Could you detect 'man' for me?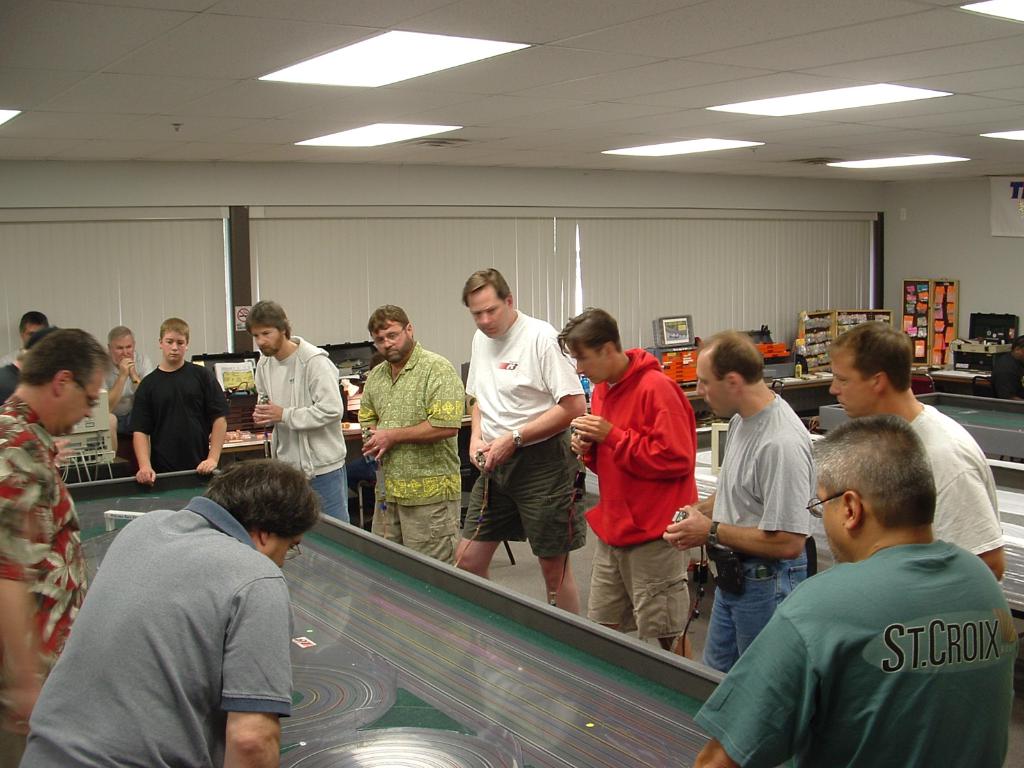
Detection result: {"x1": 356, "y1": 305, "x2": 465, "y2": 564}.
